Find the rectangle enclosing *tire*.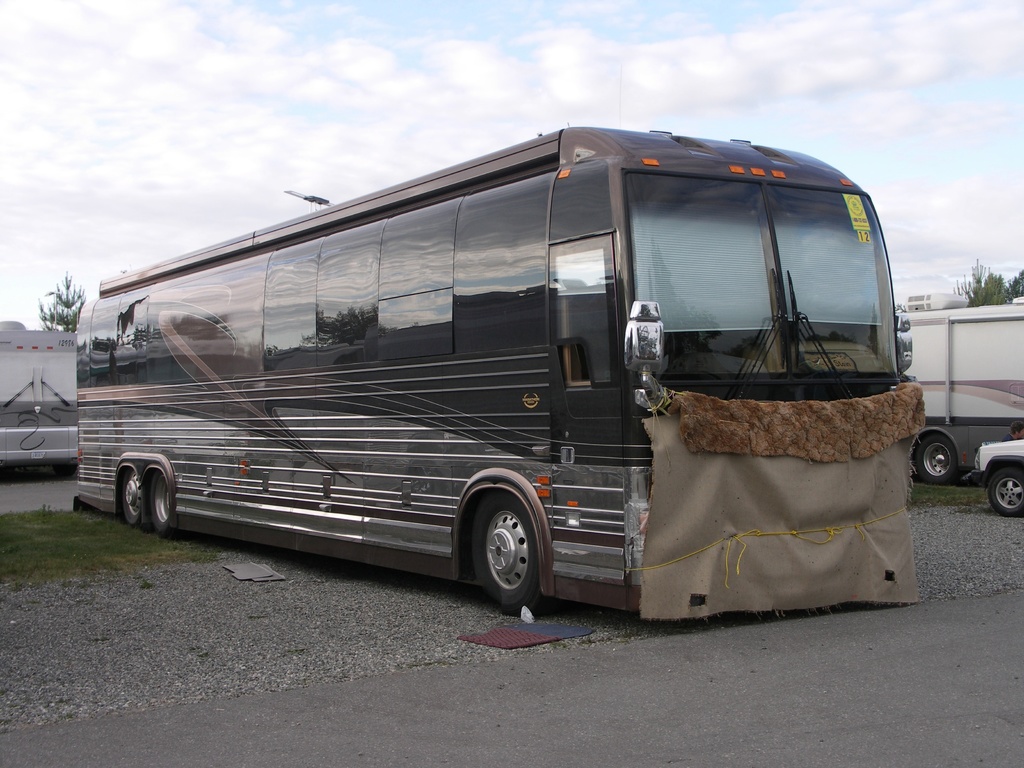
box=[148, 471, 177, 538].
